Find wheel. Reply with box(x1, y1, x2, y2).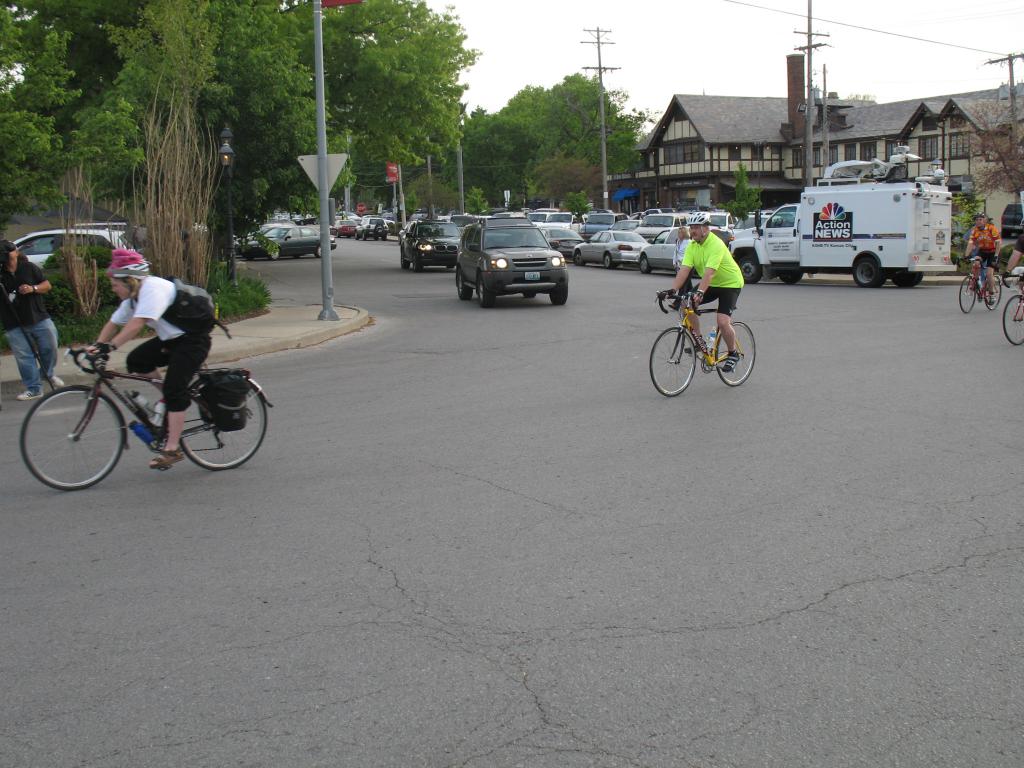
box(265, 244, 287, 260).
